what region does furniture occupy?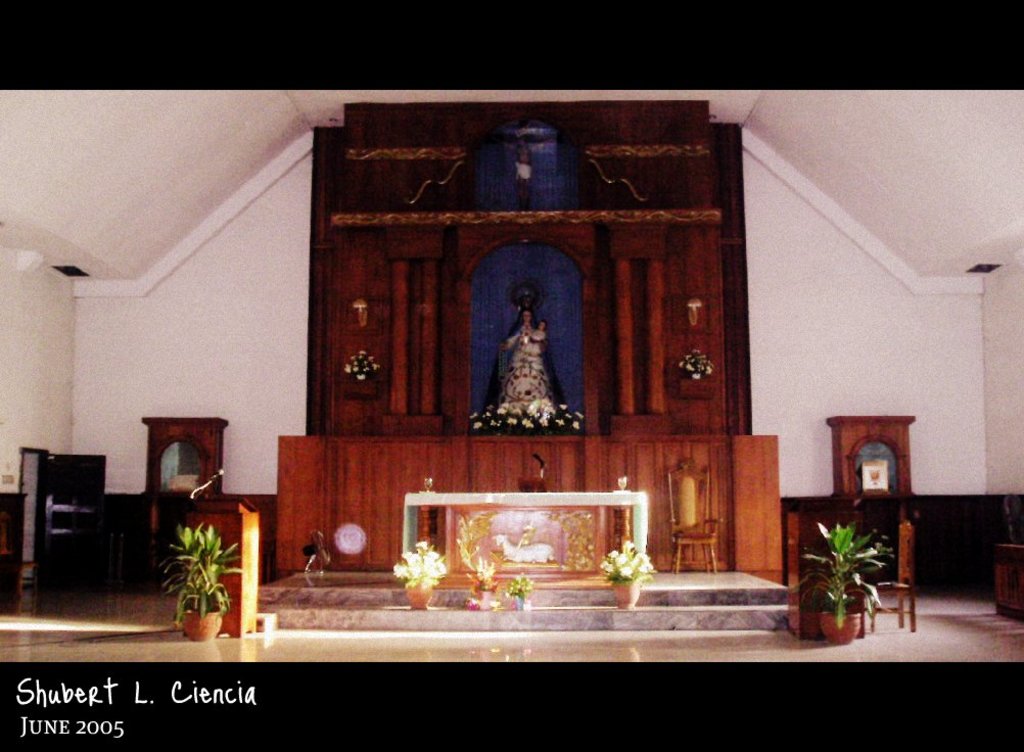
BBox(14, 442, 108, 589).
